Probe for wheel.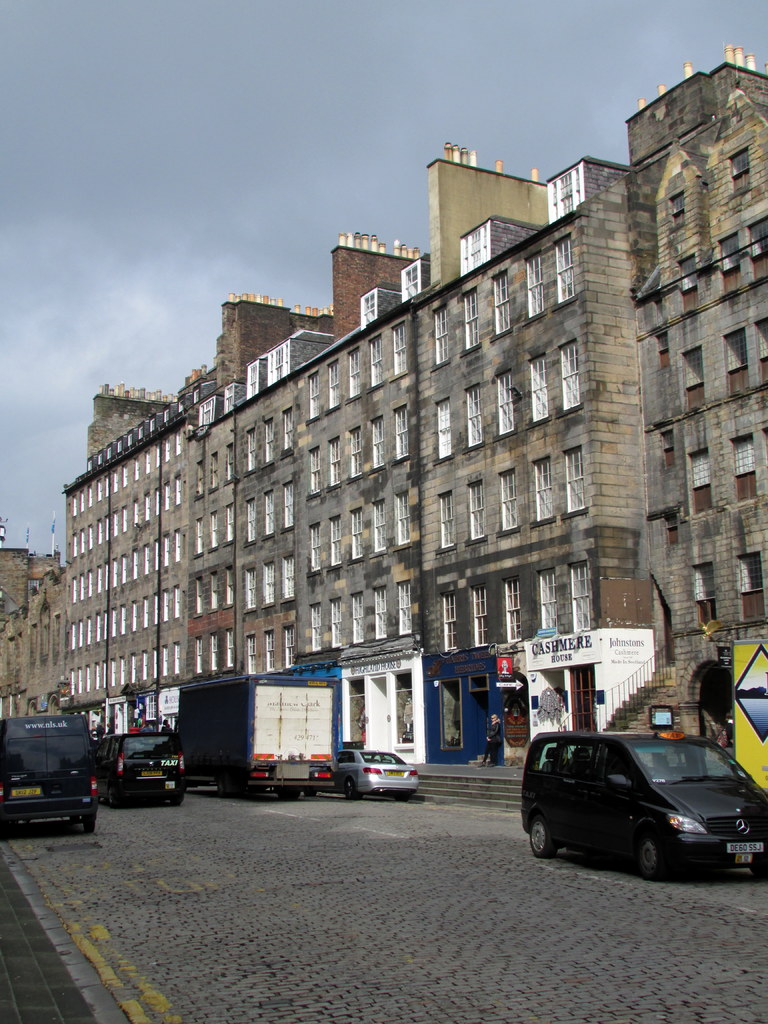
Probe result: <box>307,787,316,796</box>.
